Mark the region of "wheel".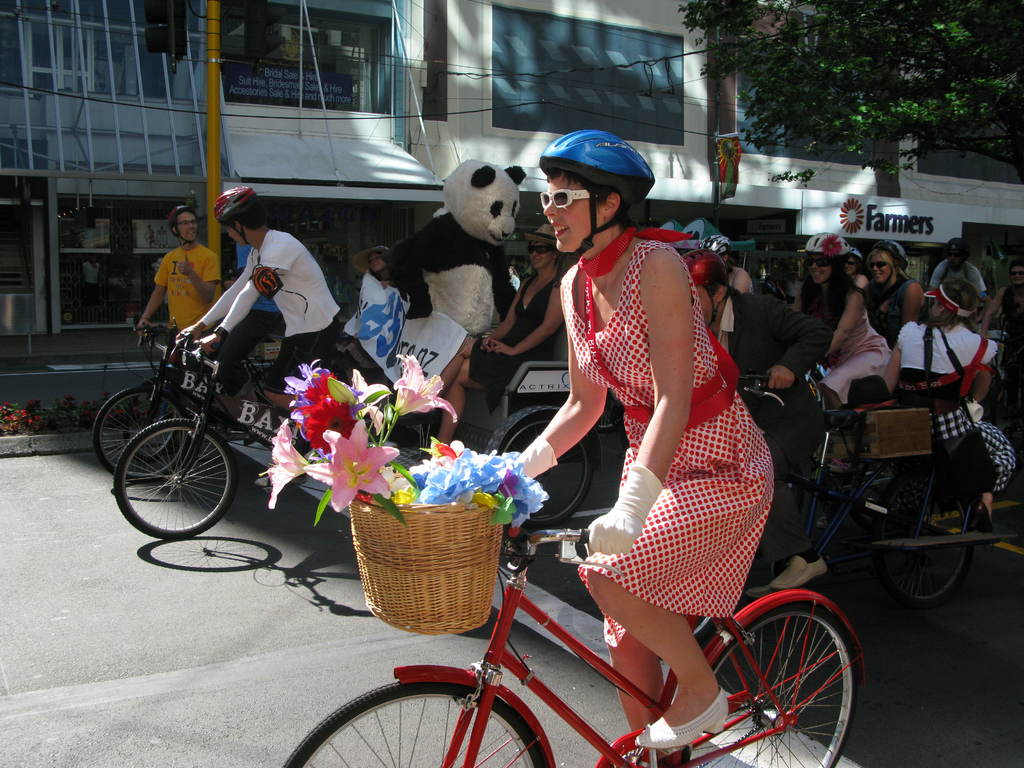
Region: left=113, top=425, right=238, bottom=538.
